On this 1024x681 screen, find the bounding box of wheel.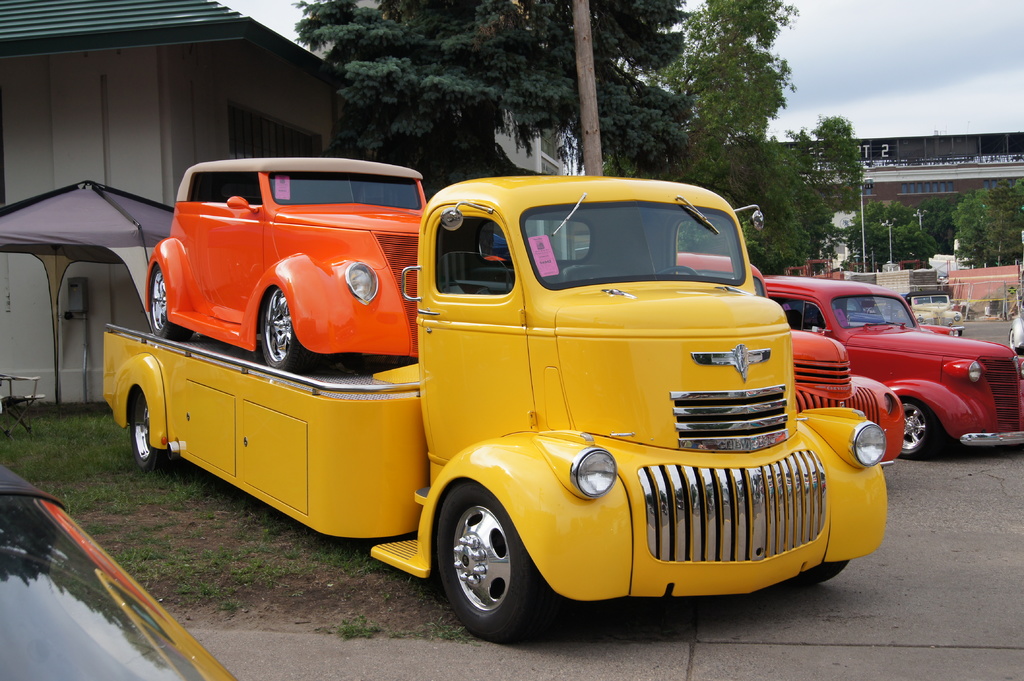
Bounding box: box=[129, 393, 169, 465].
